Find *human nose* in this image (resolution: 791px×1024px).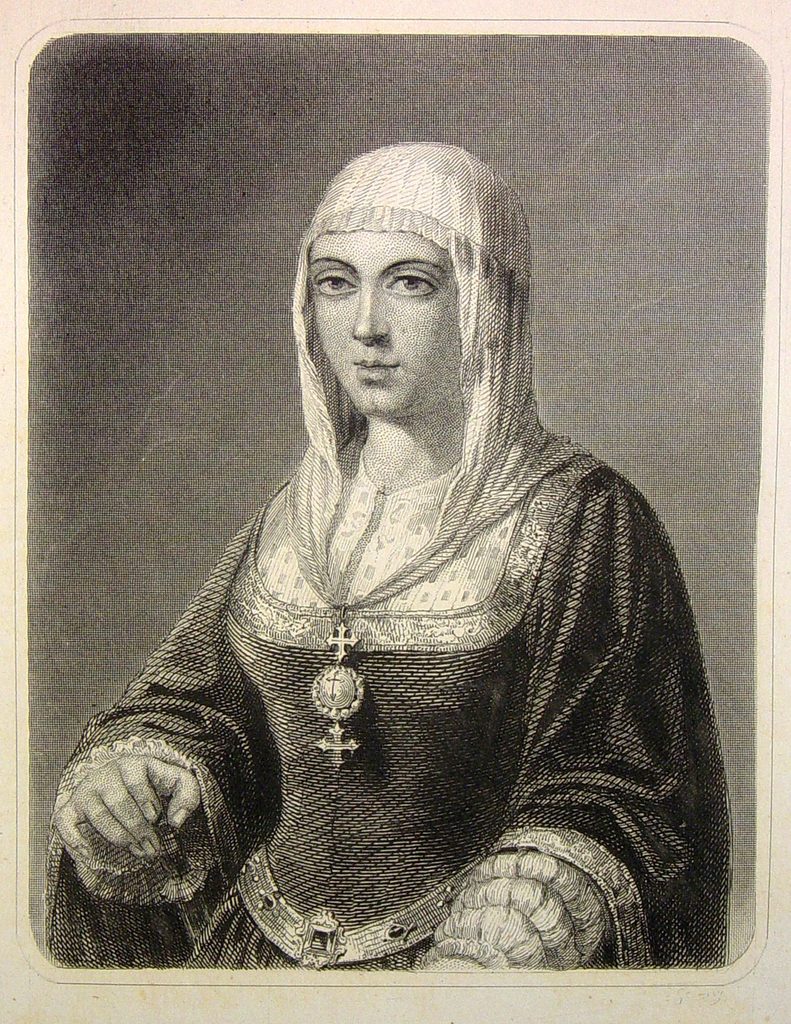
<box>350,287,394,347</box>.
